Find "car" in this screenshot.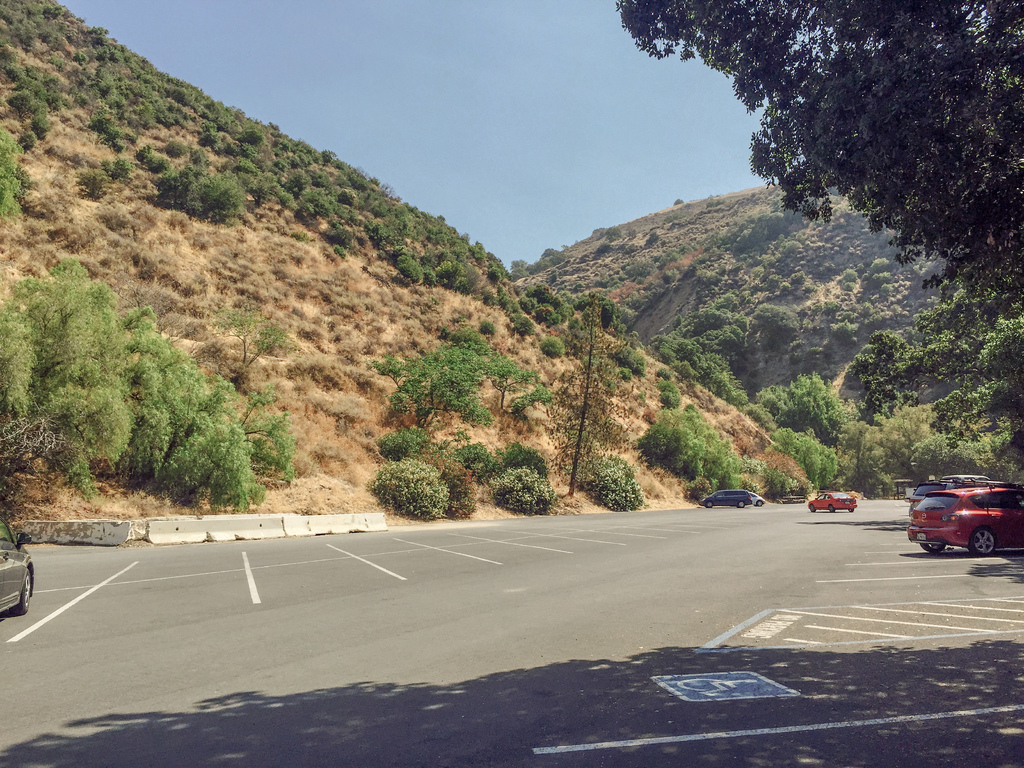
The bounding box for "car" is <bbox>749, 488, 767, 506</bbox>.
